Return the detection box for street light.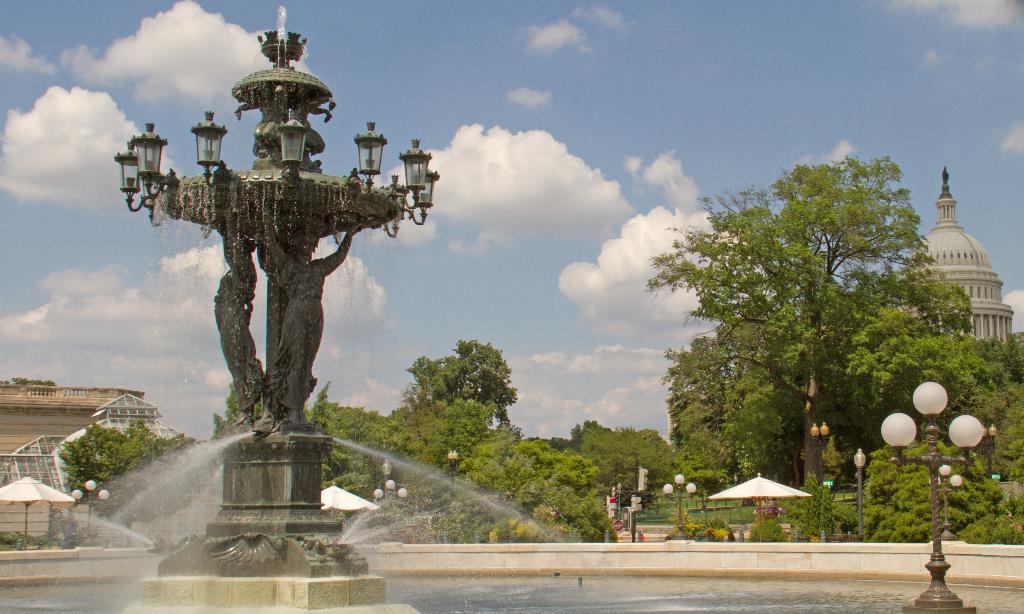
crop(660, 470, 700, 545).
